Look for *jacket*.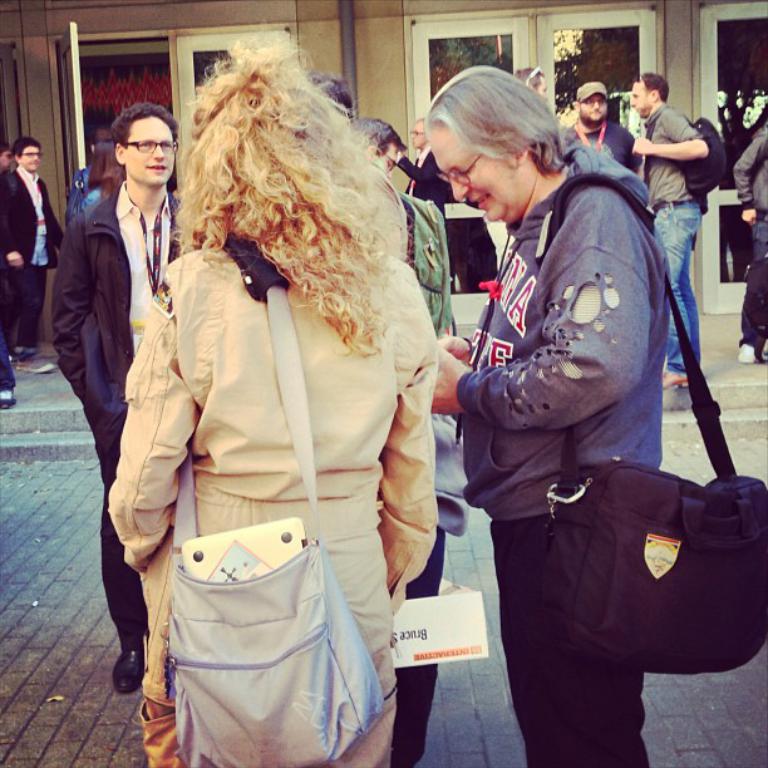
Found: box(428, 153, 684, 552).
